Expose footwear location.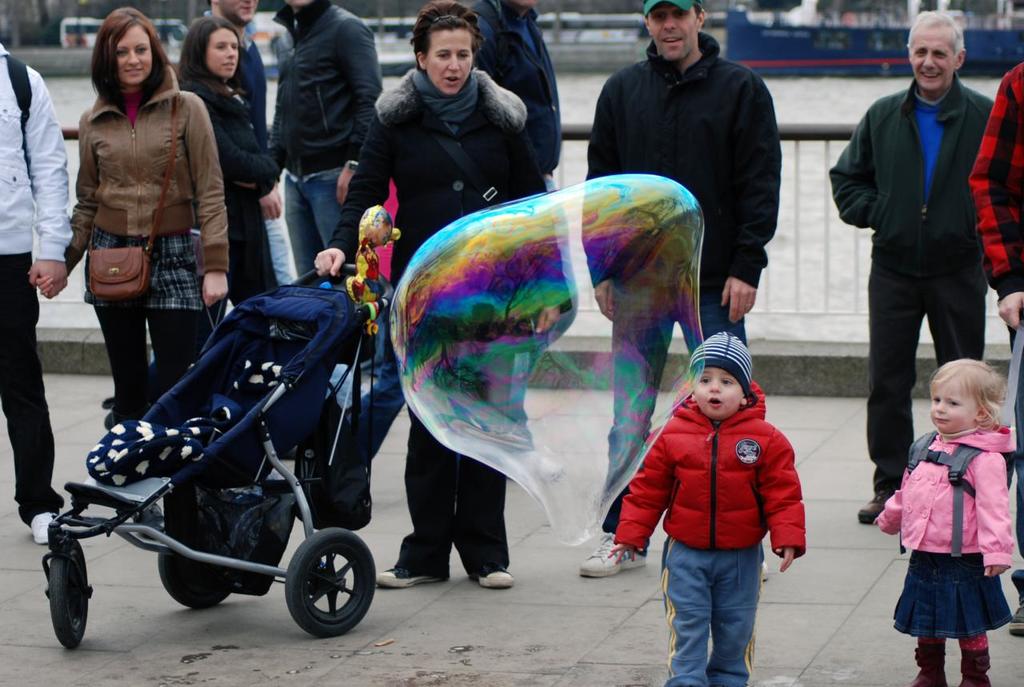
Exposed at box=[377, 569, 448, 589].
